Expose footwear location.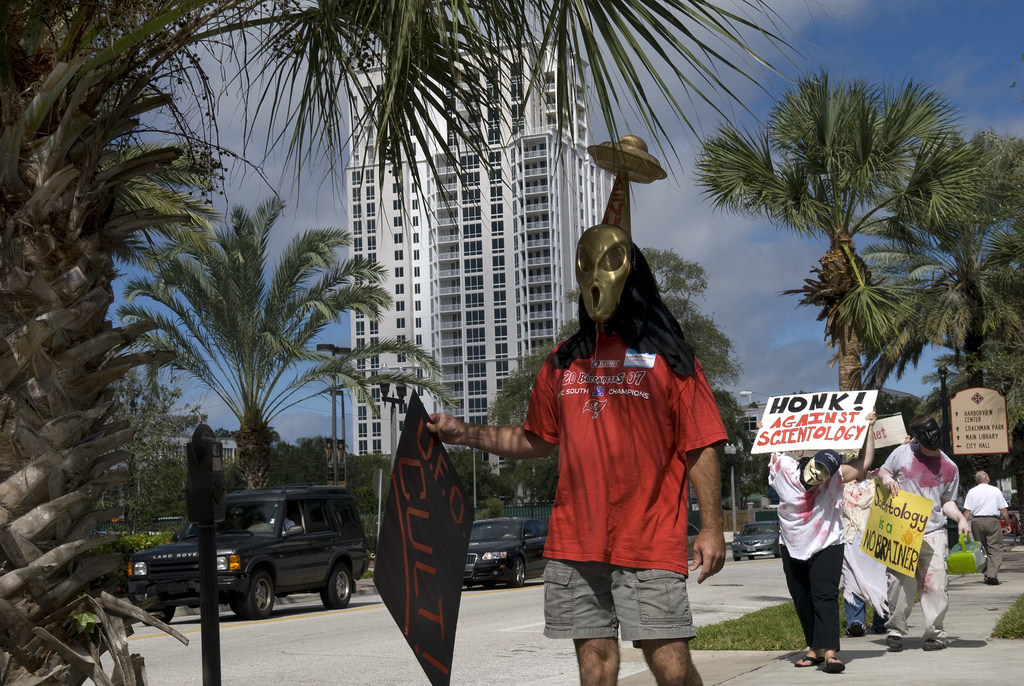
Exposed at box(887, 636, 904, 655).
